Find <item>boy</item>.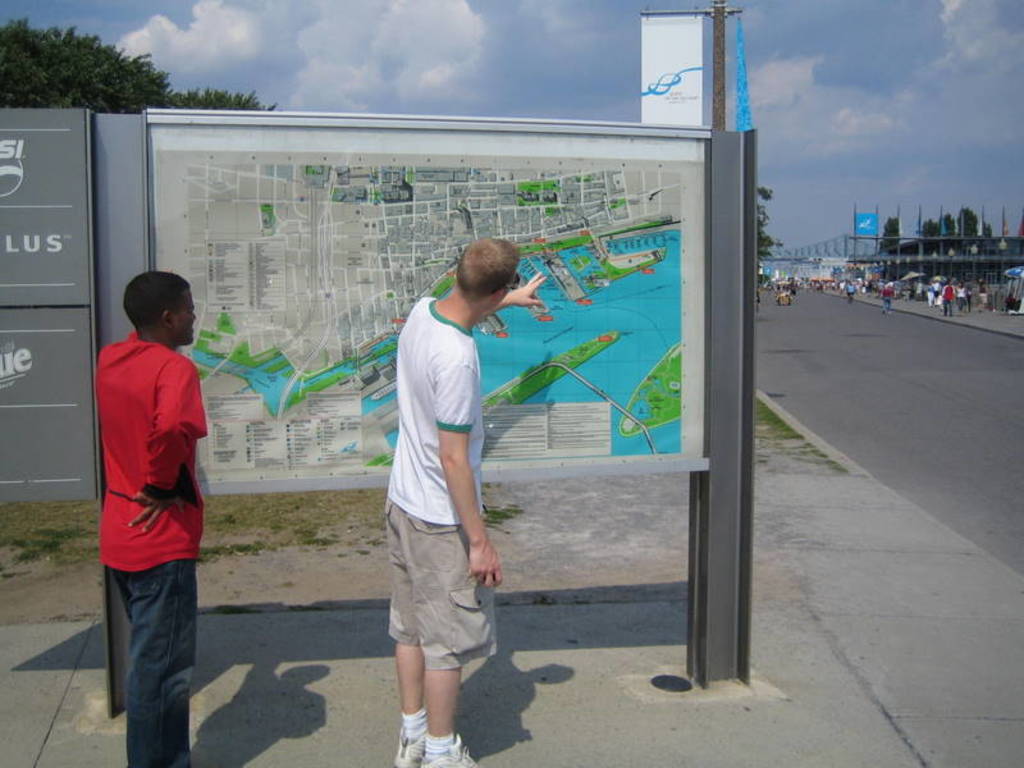
bbox(351, 218, 524, 758).
